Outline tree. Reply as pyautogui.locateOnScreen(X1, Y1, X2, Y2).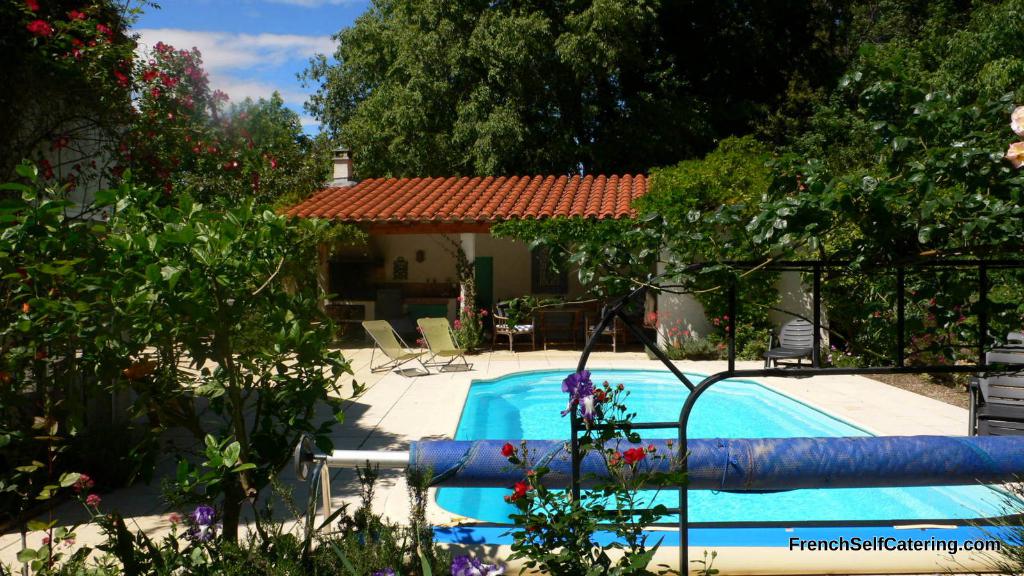
pyautogui.locateOnScreen(733, 0, 873, 187).
